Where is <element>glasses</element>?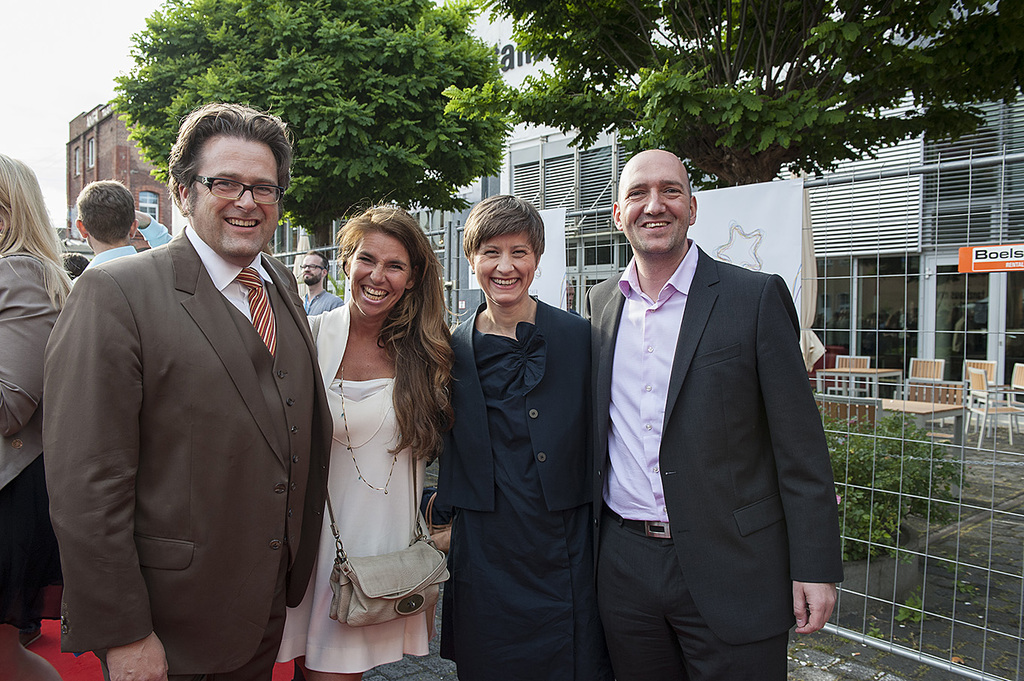
301, 263, 323, 268.
